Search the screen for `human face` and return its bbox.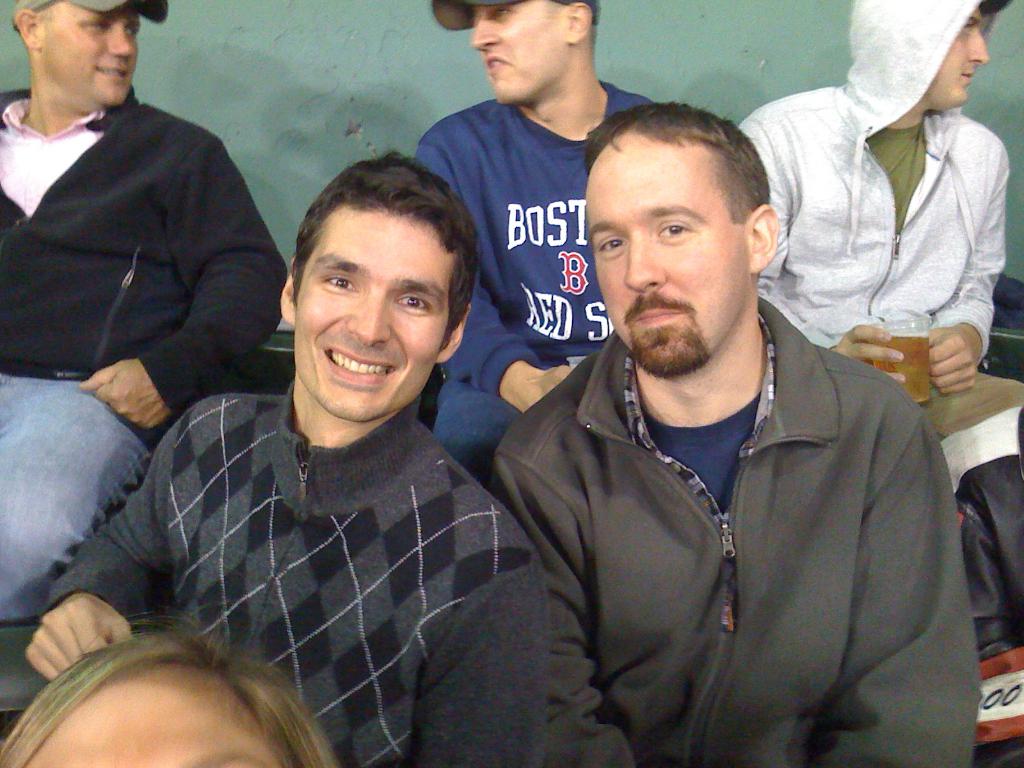
Found: [929, 8, 989, 111].
